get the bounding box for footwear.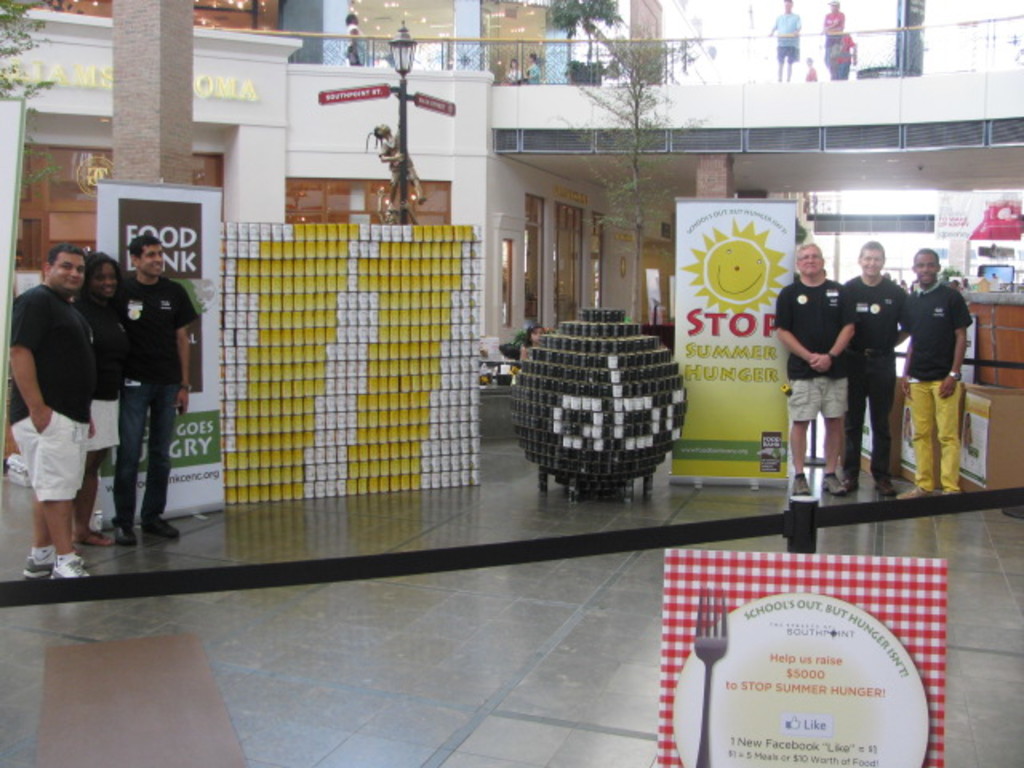
detection(794, 469, 814, 496).
